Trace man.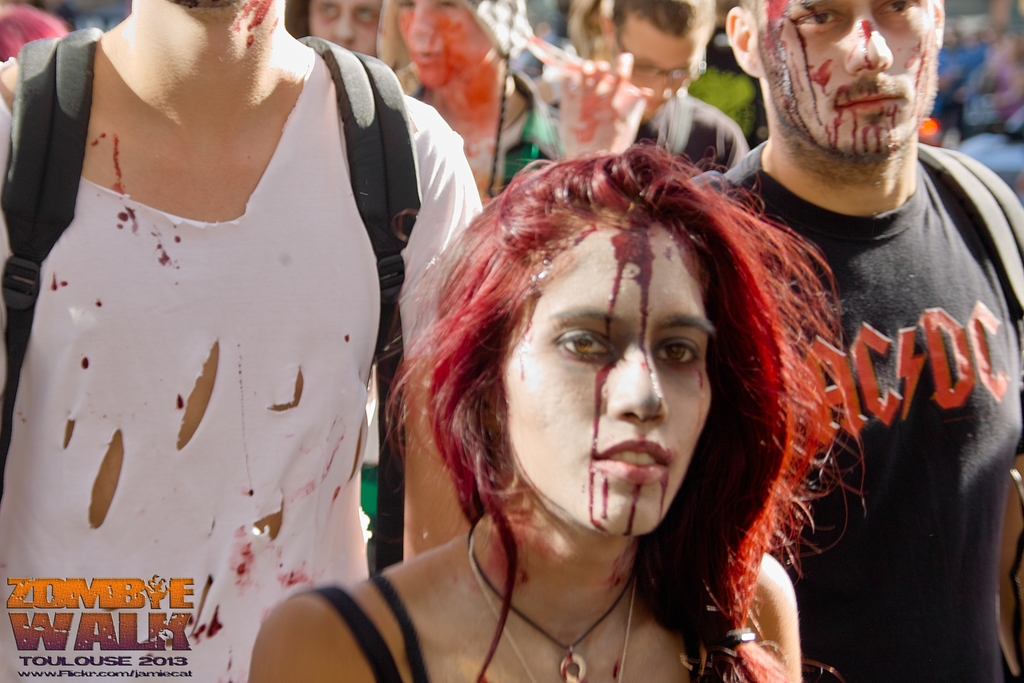
Traced to <box>598,0,745,181</box>.
